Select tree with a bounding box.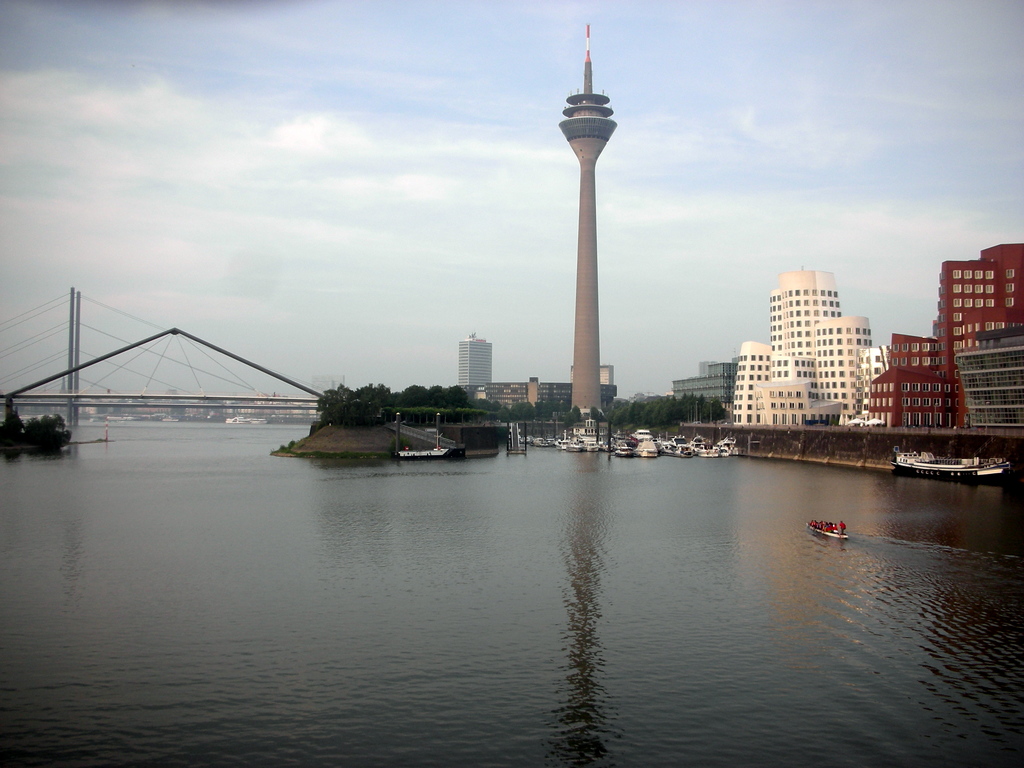
x1=637, y1=397, x2=652, y2=421.
